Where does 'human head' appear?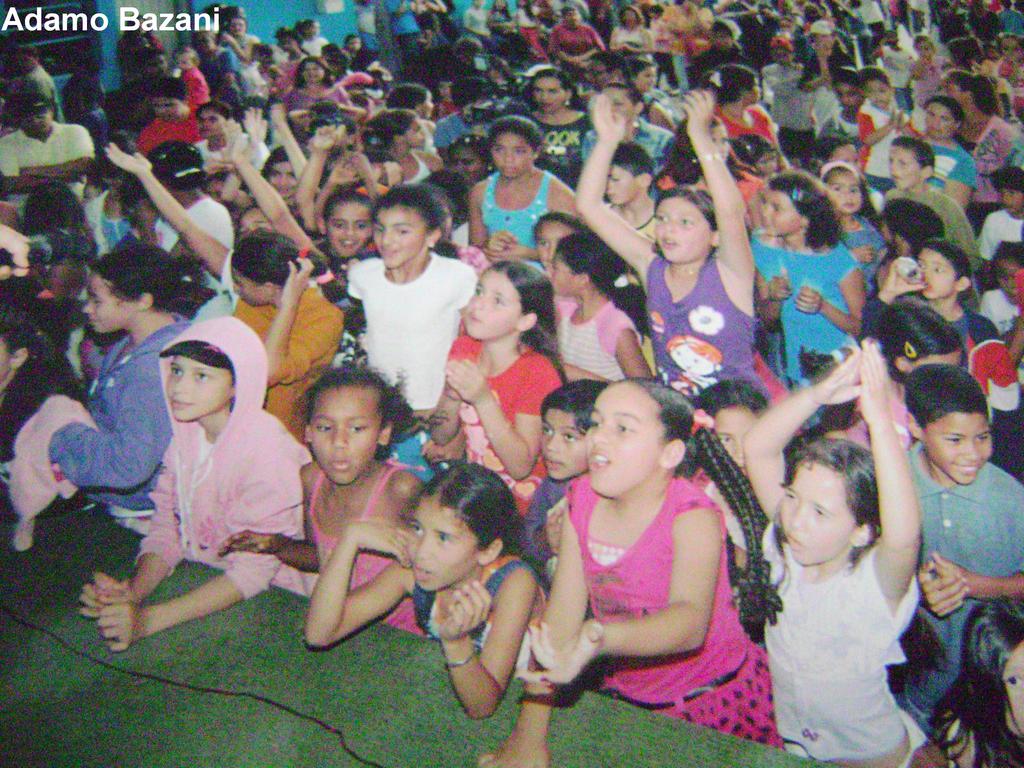
Appears at Rect(193, 99, 229, 139).
